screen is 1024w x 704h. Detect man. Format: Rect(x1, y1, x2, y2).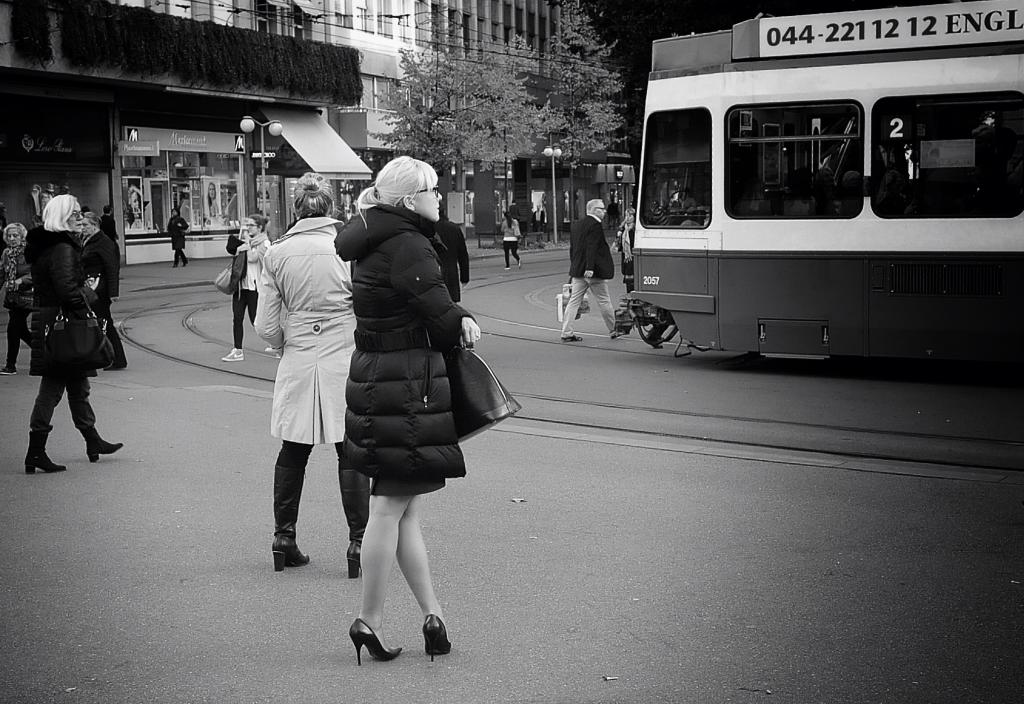
Rect(532, 200, 547, 240).
